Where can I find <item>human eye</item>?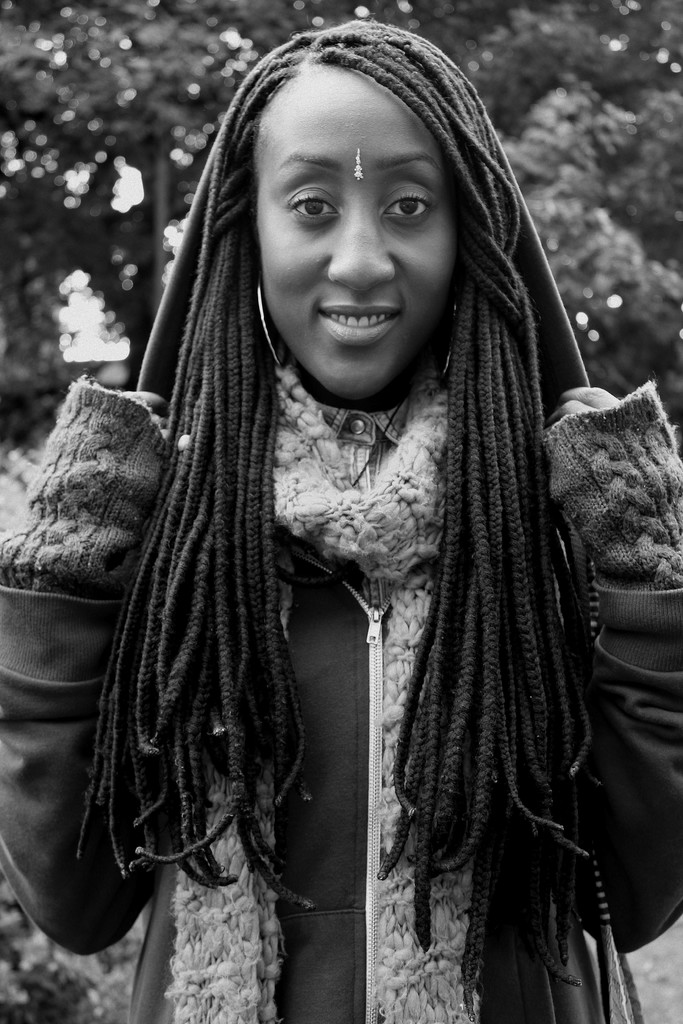
You can find it at Rect(282, 186, 338, 228).
